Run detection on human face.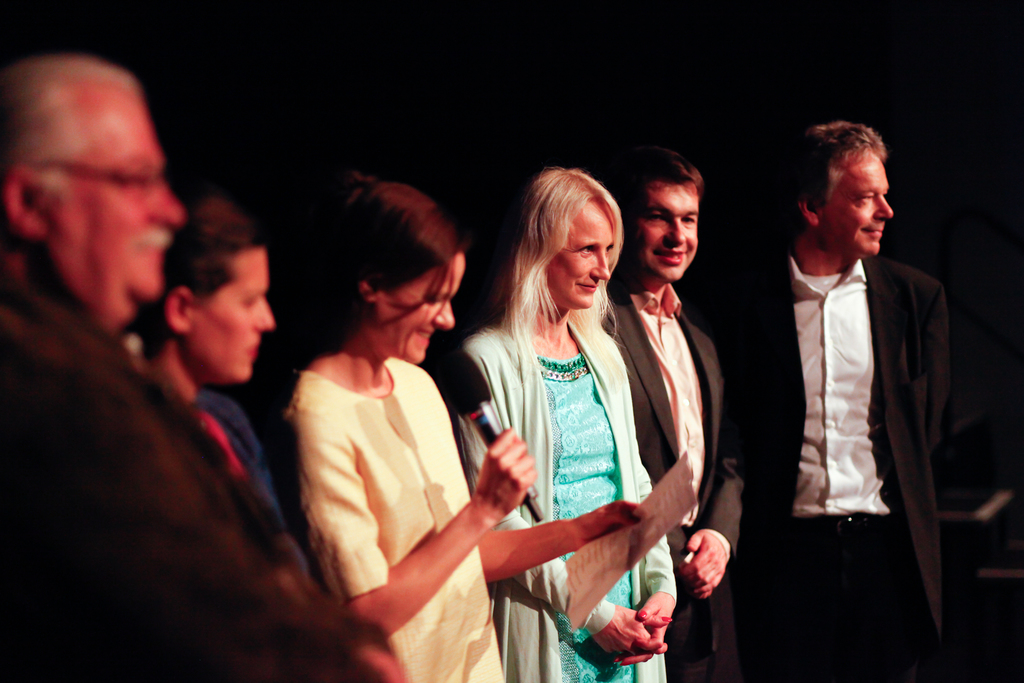
Result: bbox=(374, 253, 460, 369).
